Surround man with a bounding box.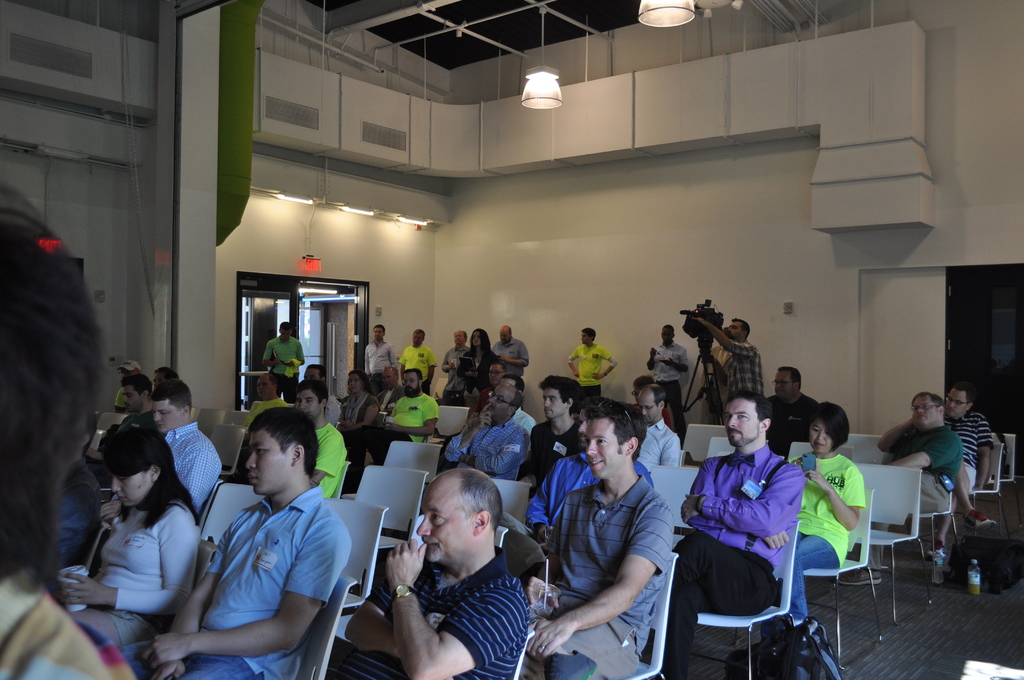
BBox(250, 367, 289, 408).
